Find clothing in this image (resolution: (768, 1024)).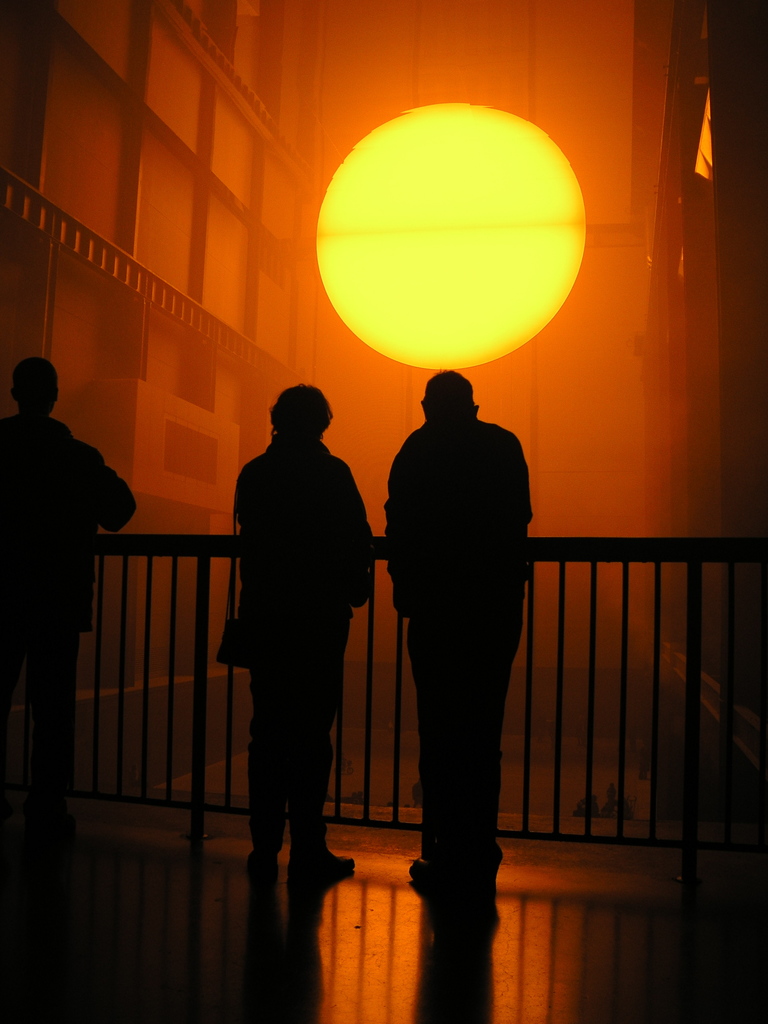
bbox=(216, 360, 381, 847).
